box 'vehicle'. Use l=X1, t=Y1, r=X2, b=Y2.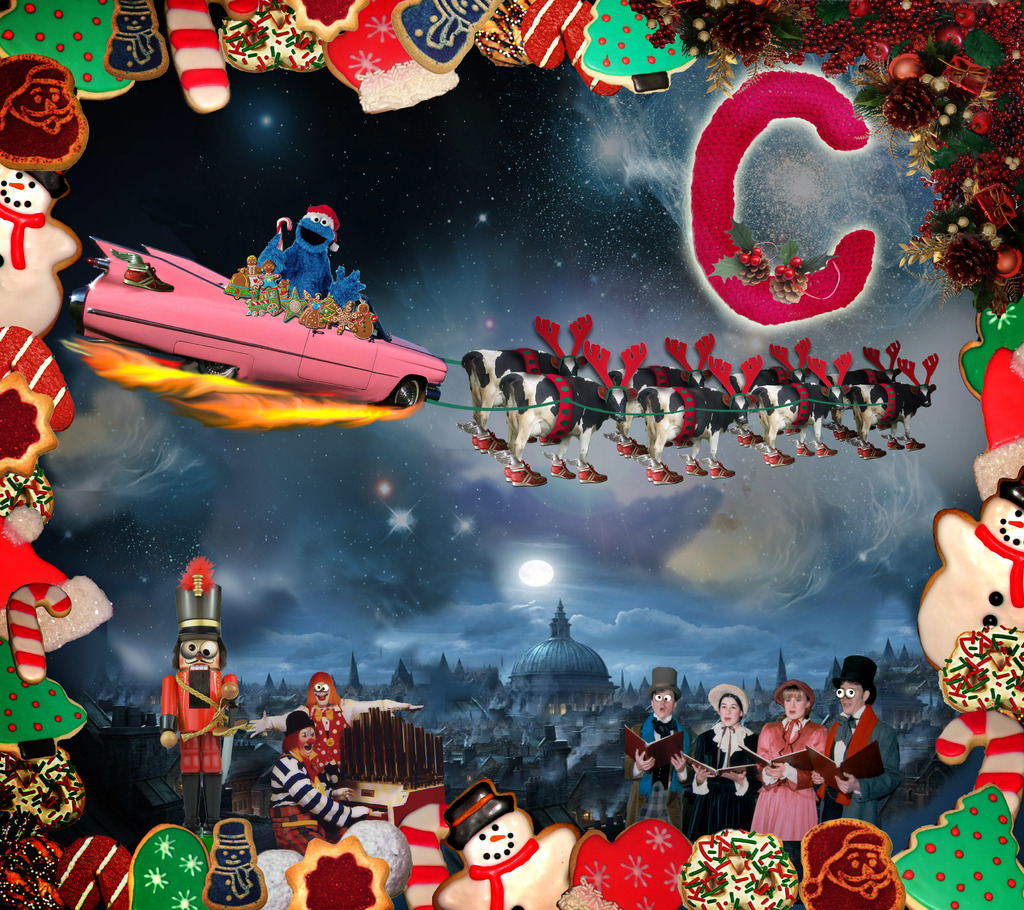
l=65, t=232, r=449, b=411.
